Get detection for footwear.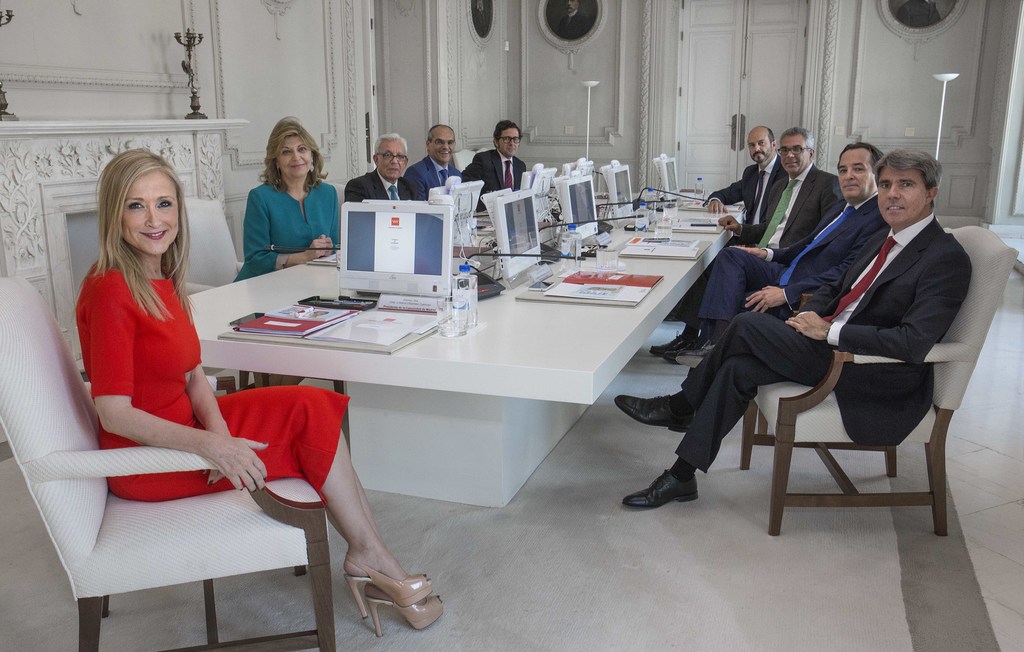
Detection: [621, 460, 701, 510].
